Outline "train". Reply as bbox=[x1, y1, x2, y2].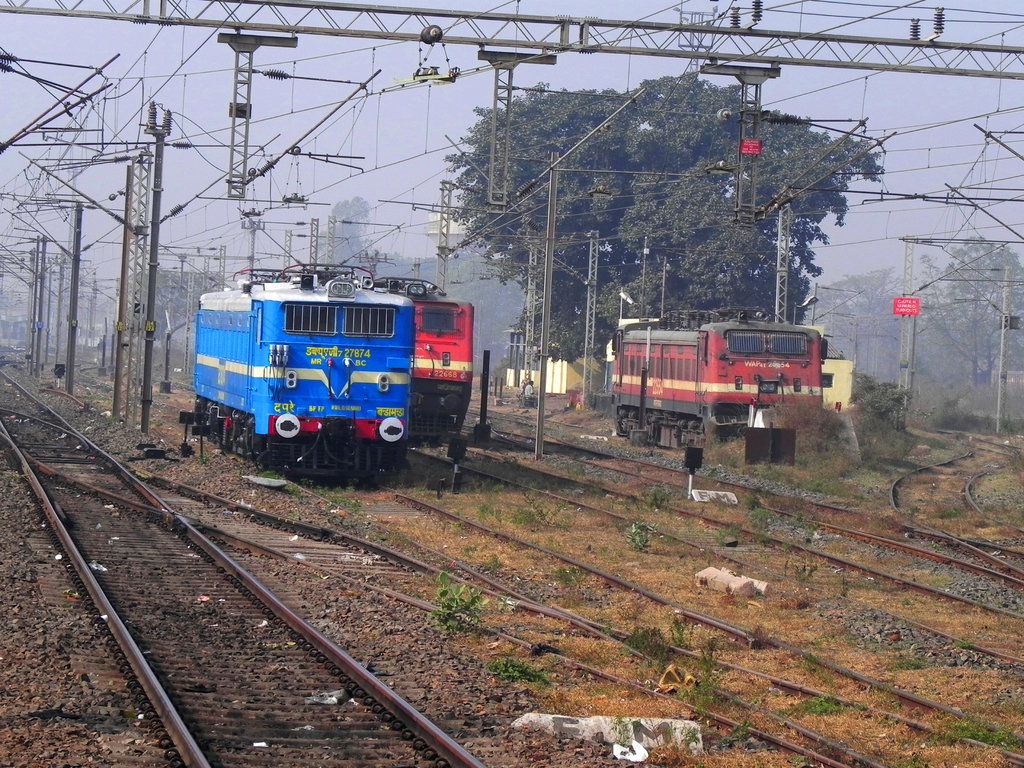
bbox=[379, 278, 476, 460].
